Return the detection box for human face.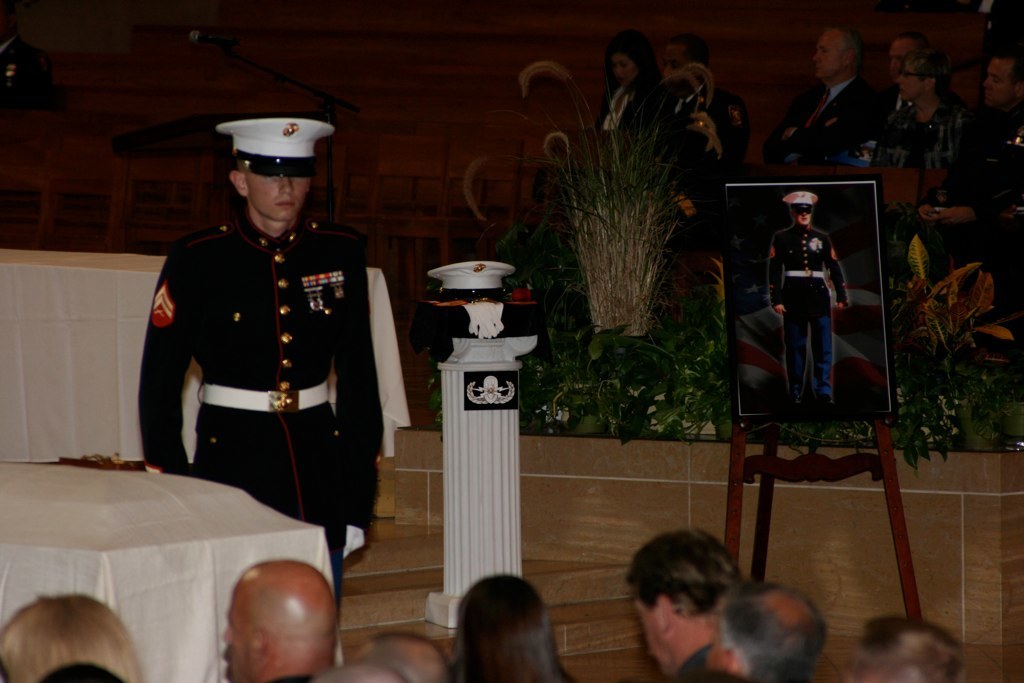
{"x1": 634, "y1": 599, "x2": 668, "y2": 671}.
